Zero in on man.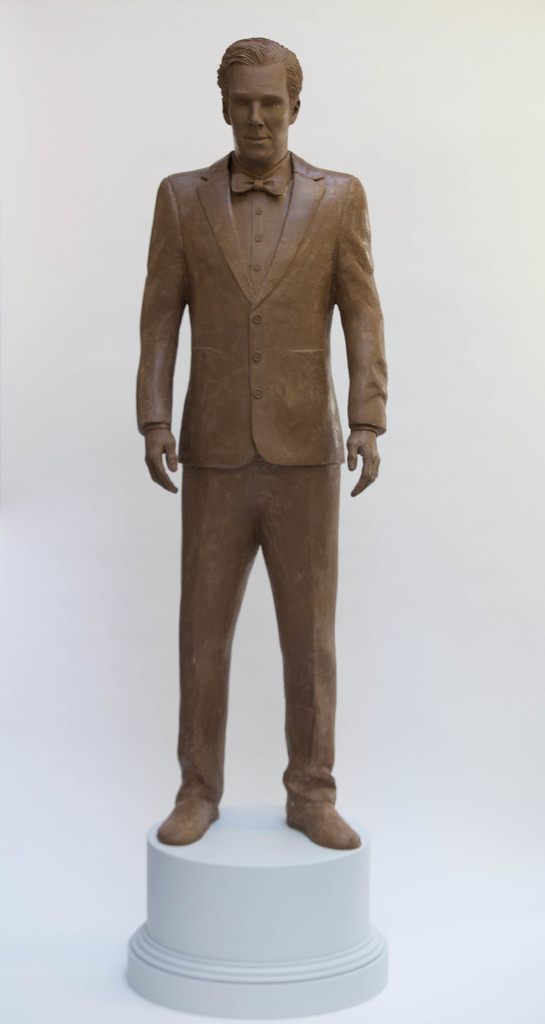
Zeroed in: crop(126, 4, 386, 921).
